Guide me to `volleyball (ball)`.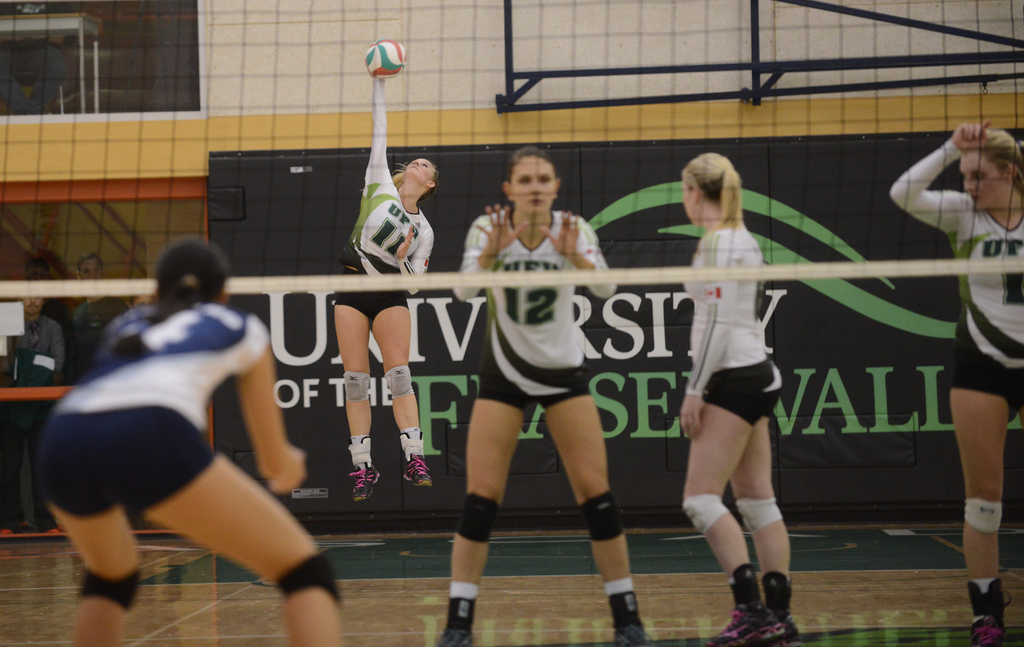
Guidance: 363,39,410,84.
